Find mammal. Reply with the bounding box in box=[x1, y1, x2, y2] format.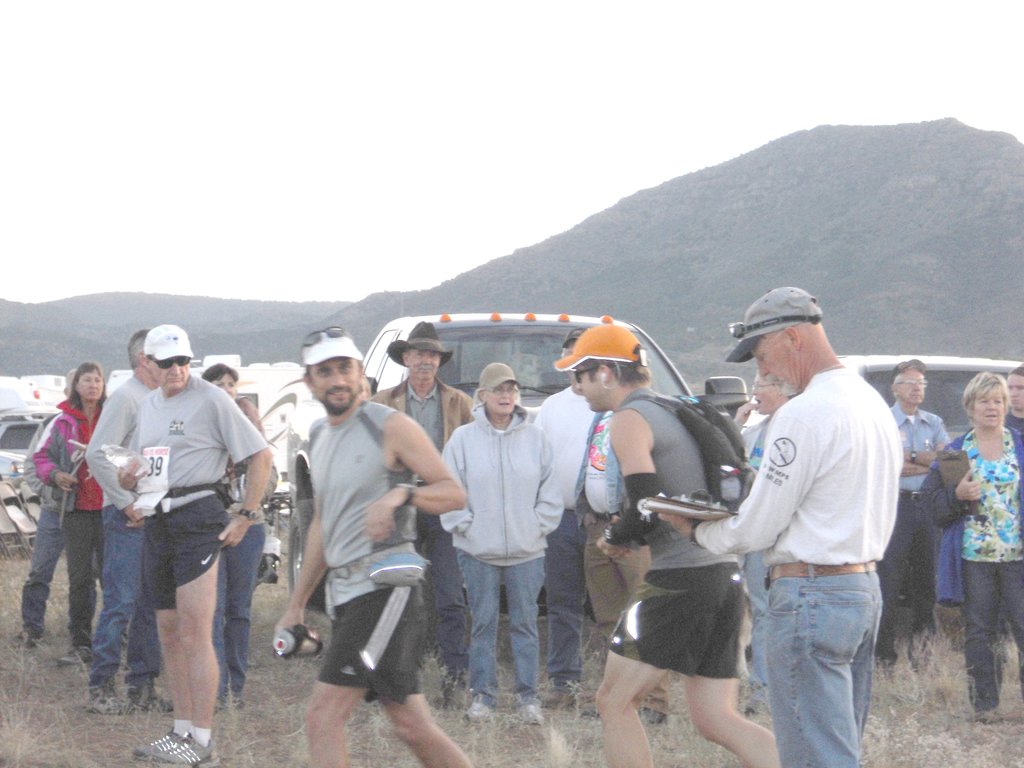
box=[920, 371, 1023, 726].
